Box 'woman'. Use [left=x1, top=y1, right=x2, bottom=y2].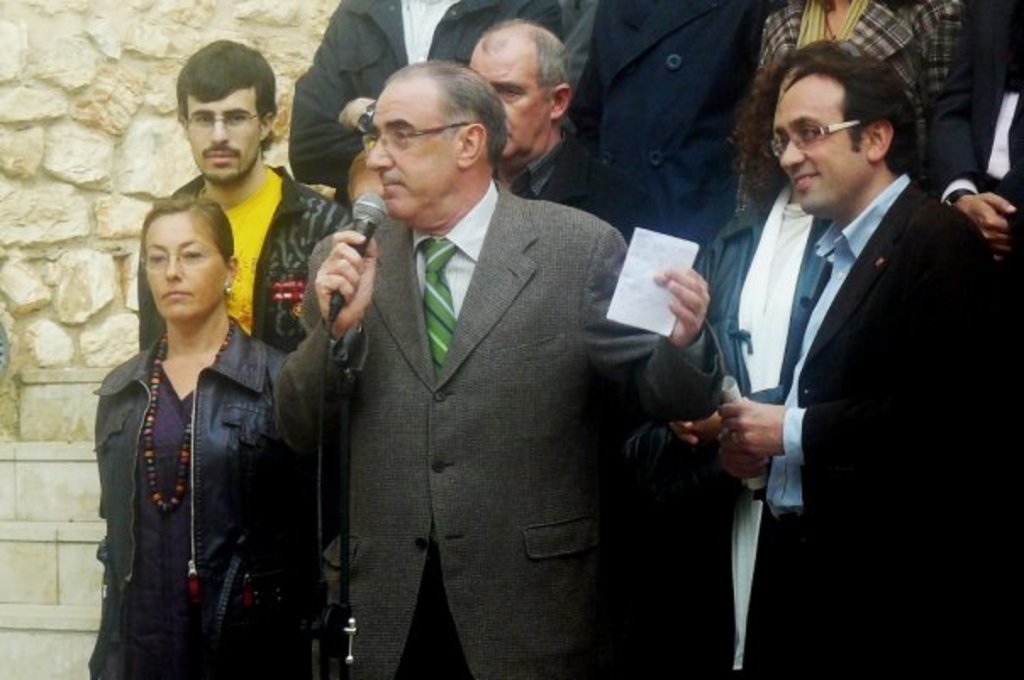
[left=86, top=158, right=320, bottom=661].
